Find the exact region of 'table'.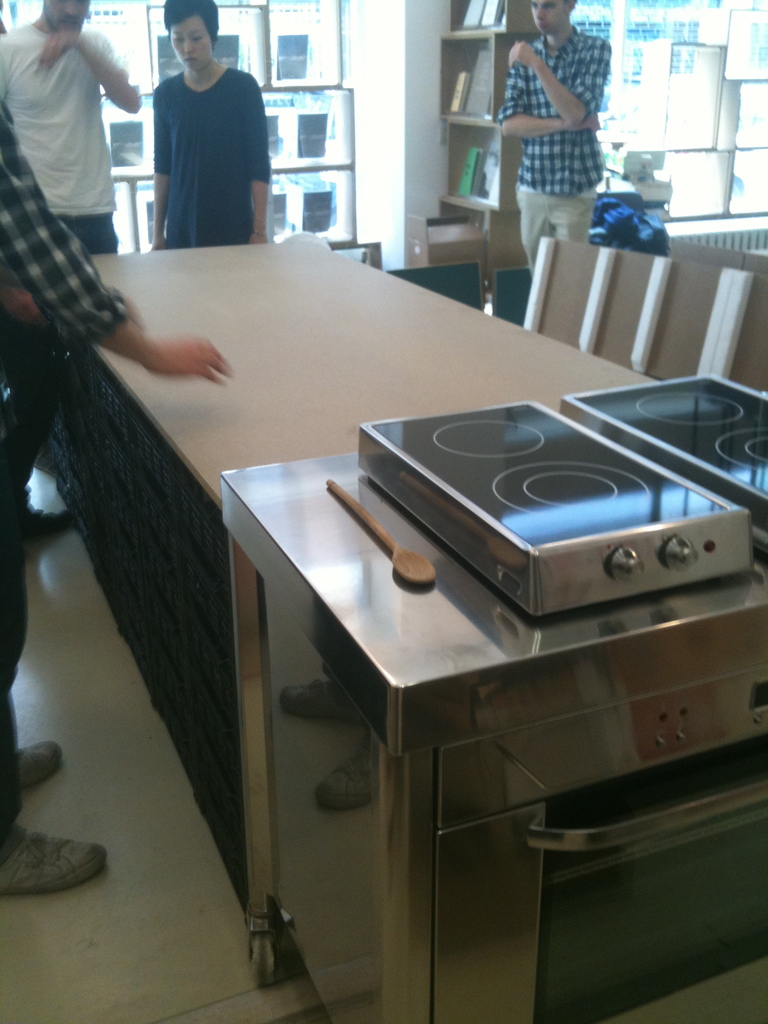
Exact region: 125:304:704:1023.
